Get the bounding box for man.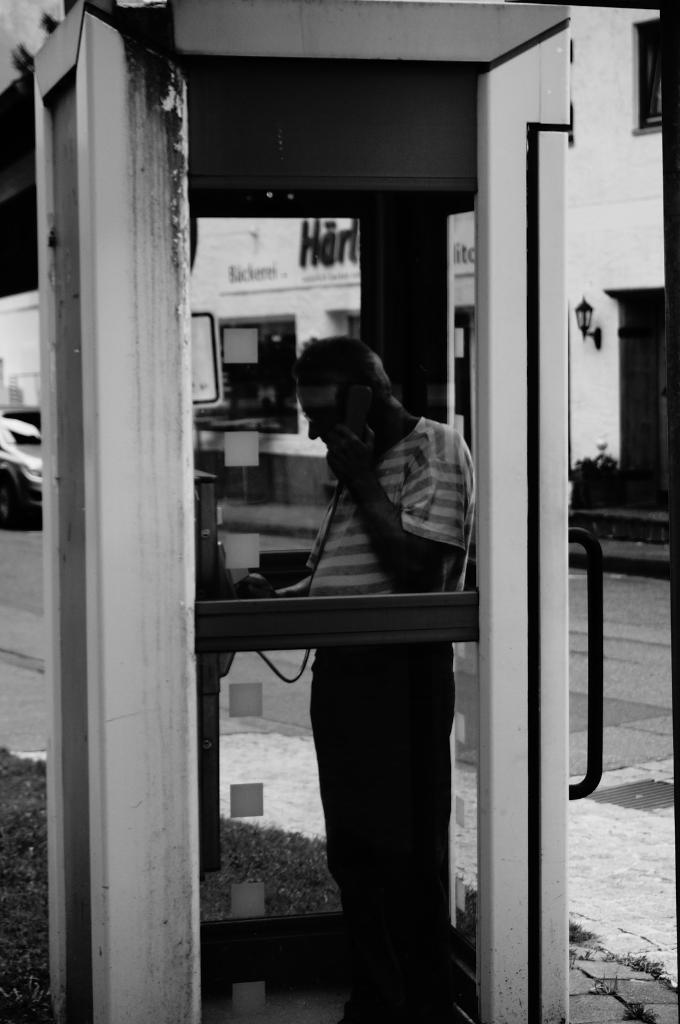
locate(294, 340, 471, 1023).
